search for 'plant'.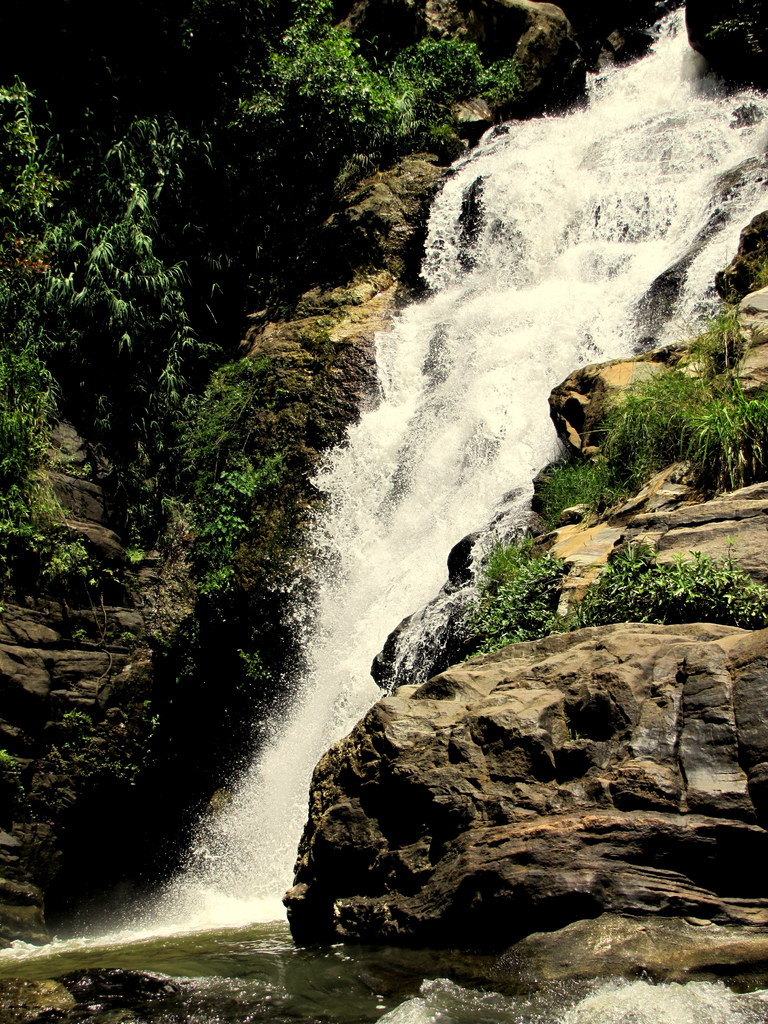
Found at {"x1": 0, "y1": 749, "x2": 19, "y2": 774}.
